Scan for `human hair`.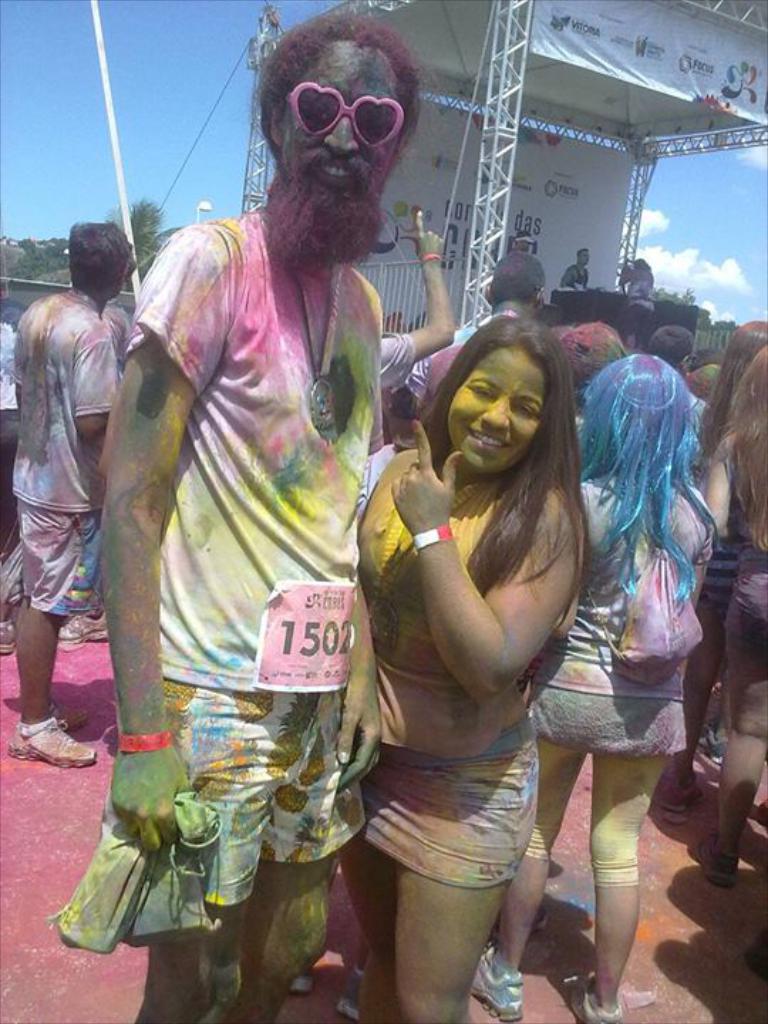
Scan result: x1=260, y1=11, x2=432, y2=208.
